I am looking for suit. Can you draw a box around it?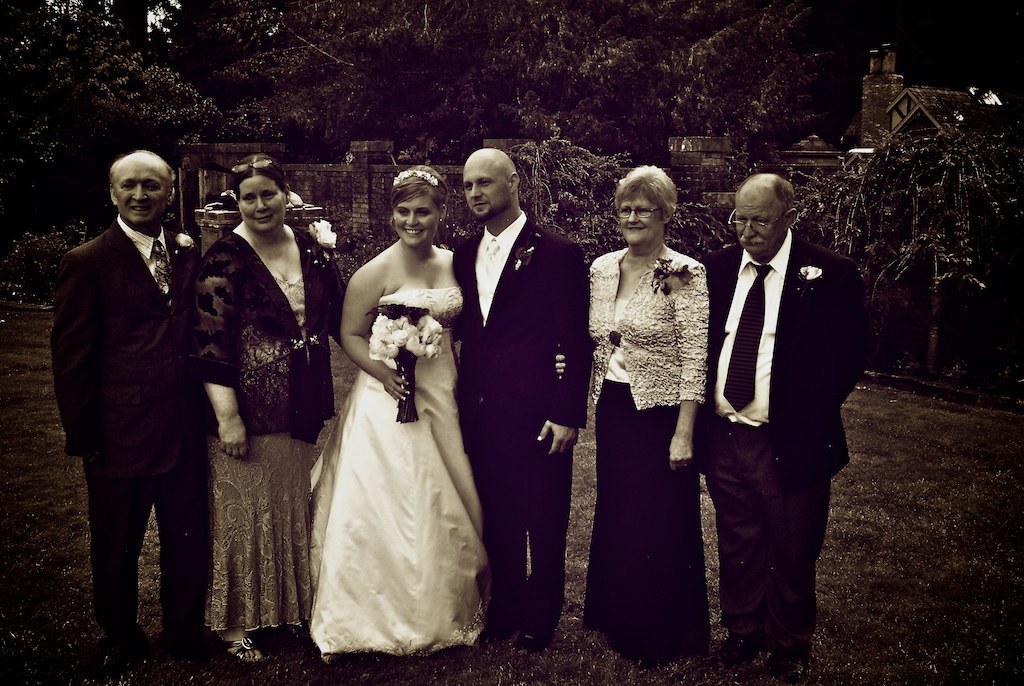
Sure, the bounding box is 692/135/864/648.
